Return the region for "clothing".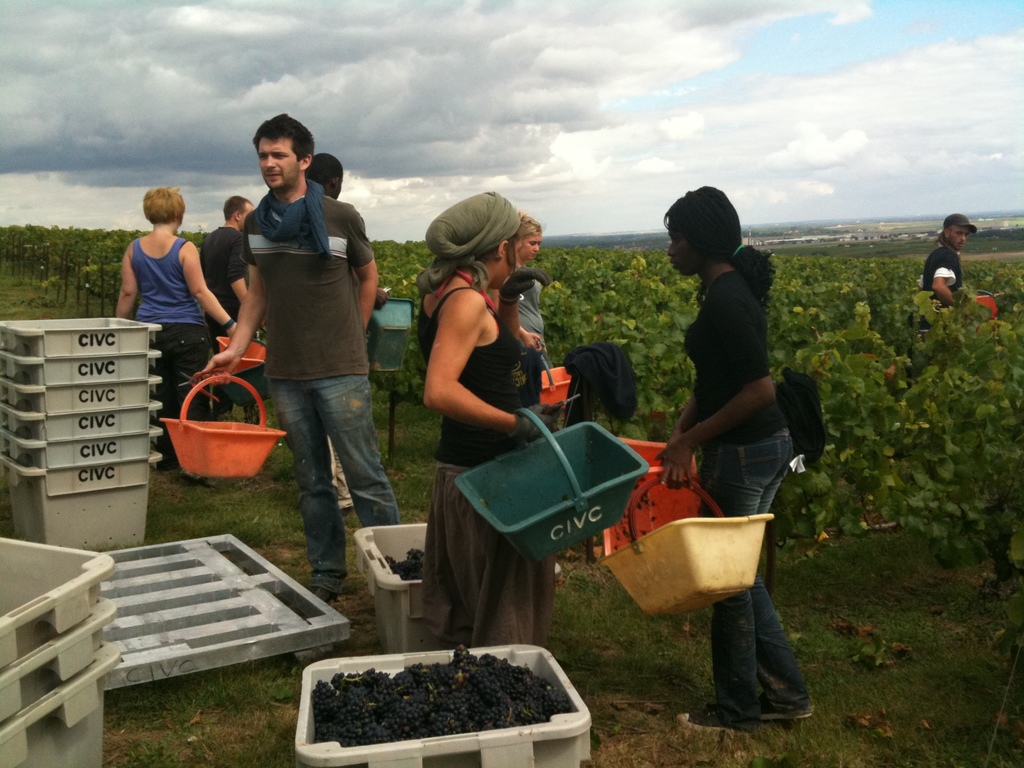
126/239/221/431.
